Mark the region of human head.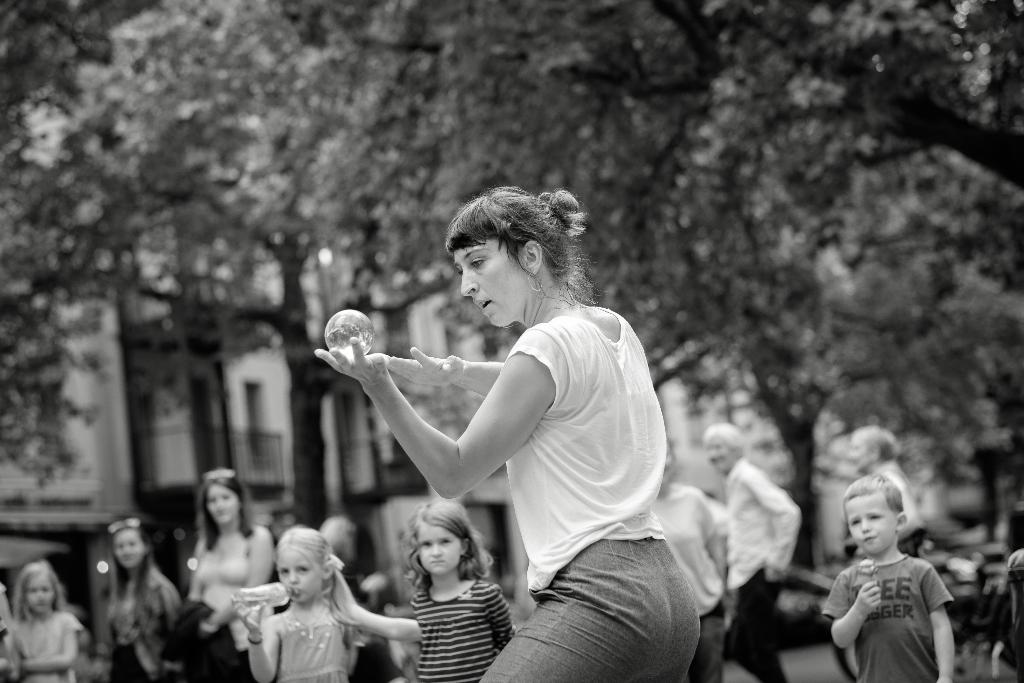
Region: pyautogui.locateOnScreen(706, 421, 745, 472).
